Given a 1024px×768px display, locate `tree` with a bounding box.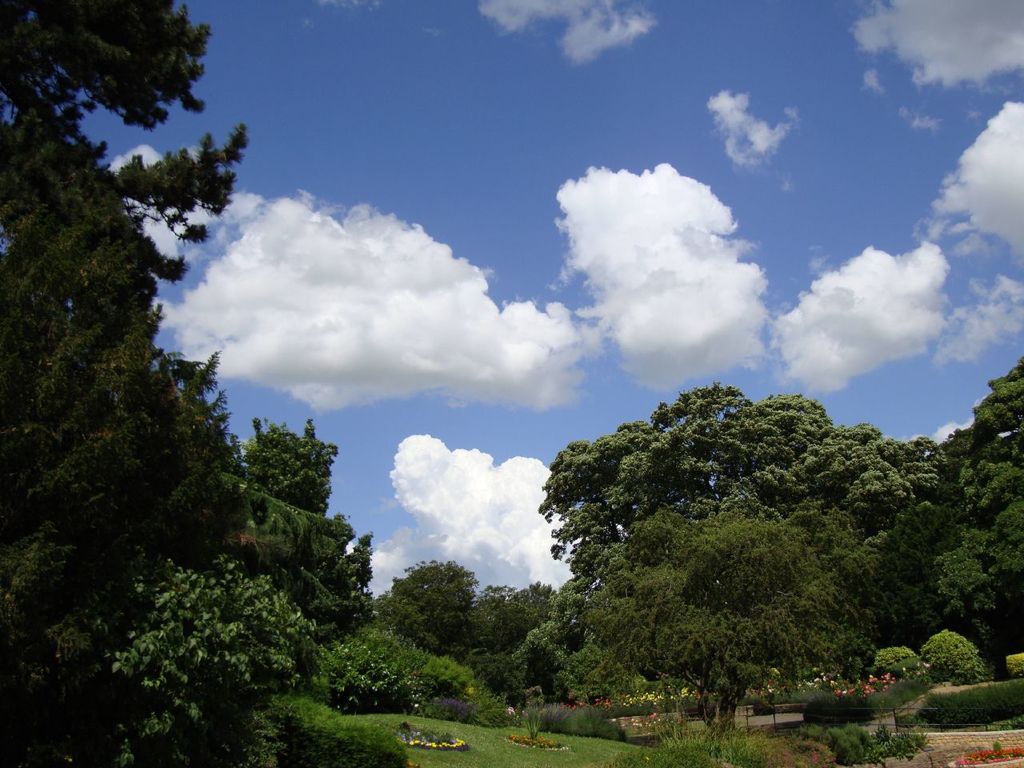
Located: select_region(569, 505, 879, 767).
